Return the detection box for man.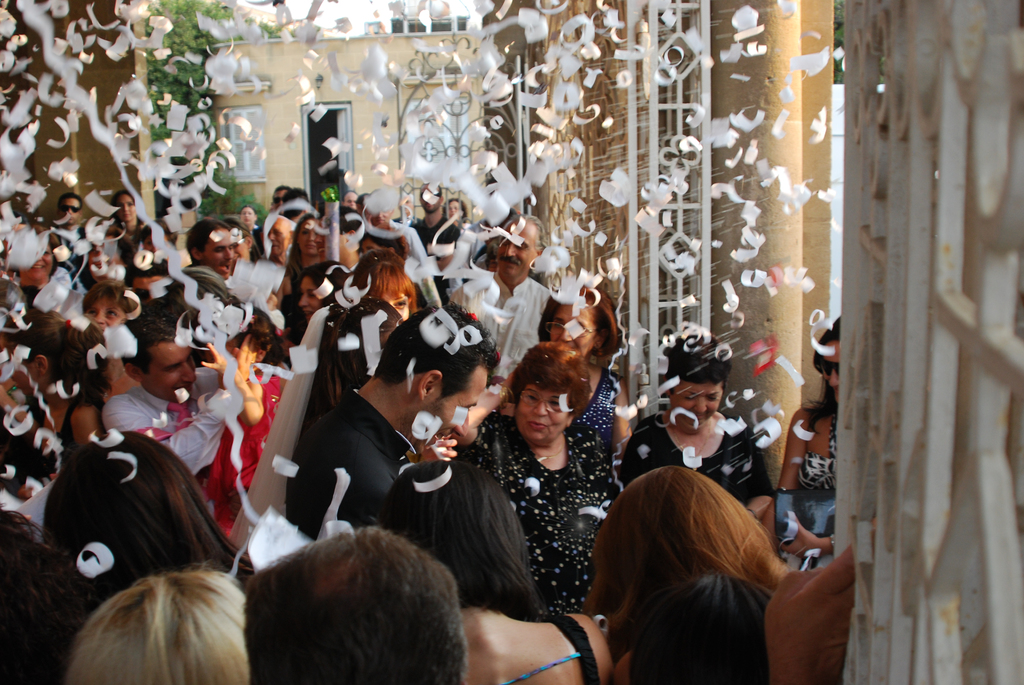
408/180/456/258.
